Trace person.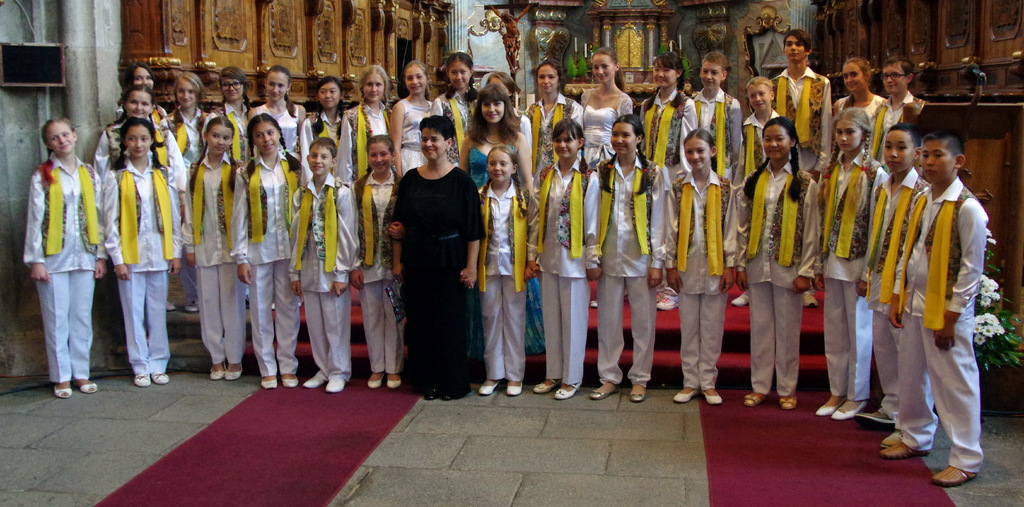
Traced to select_region(110, 120, 167, 373).
